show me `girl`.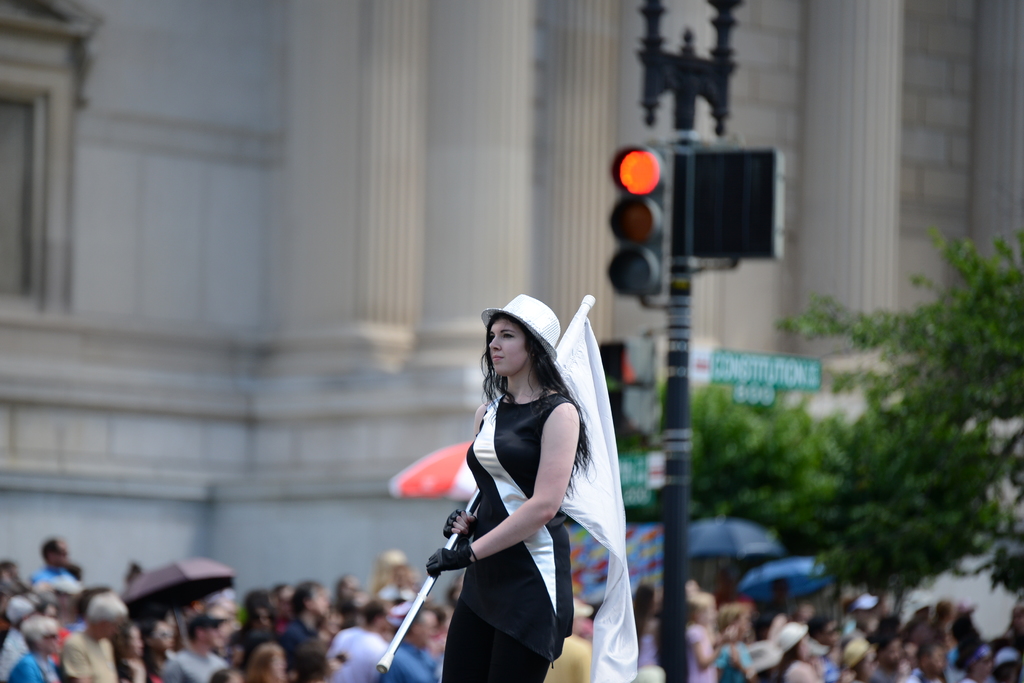
`girl` is here: bbox=[685, 592, 730, 682].
